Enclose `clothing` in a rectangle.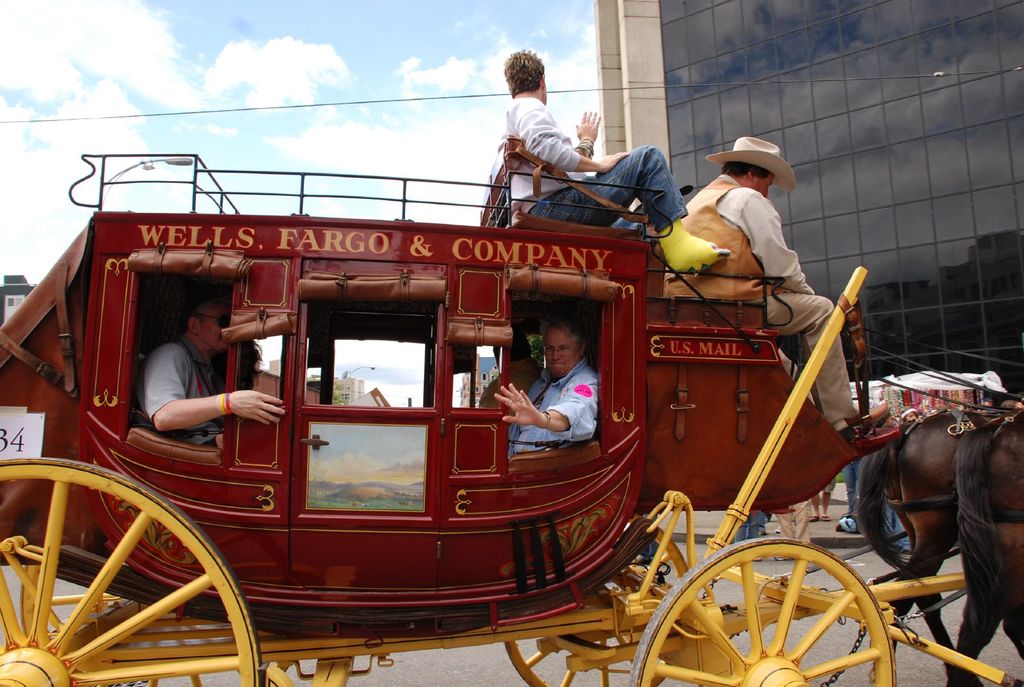
636,539,661,562.
